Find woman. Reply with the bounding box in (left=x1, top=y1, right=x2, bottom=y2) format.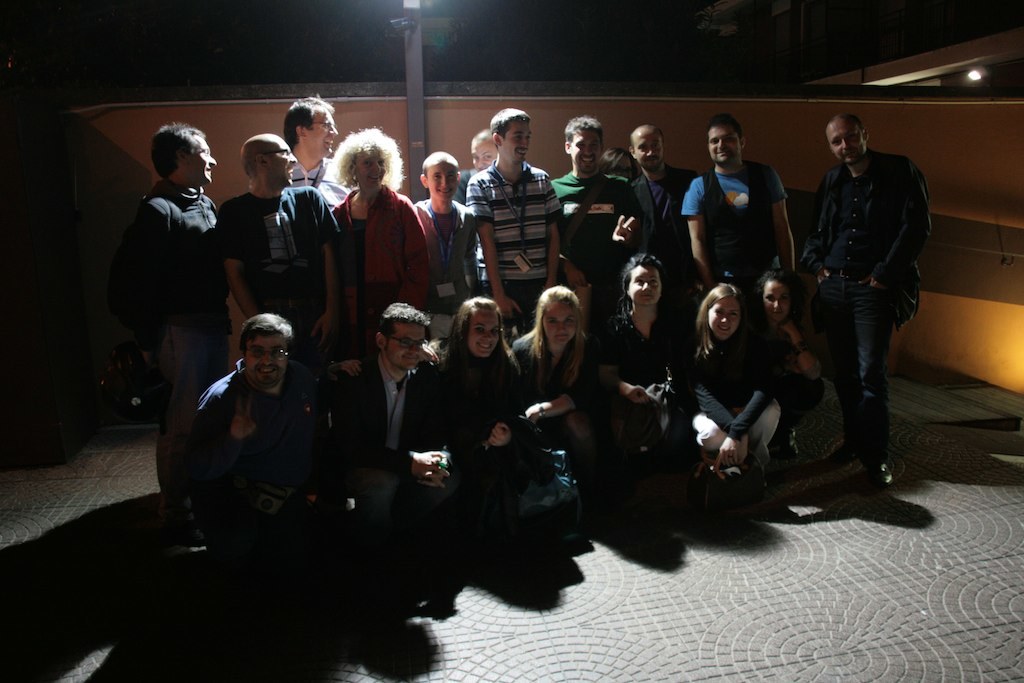
(left=309, top=138, right=441, bottom=384).
